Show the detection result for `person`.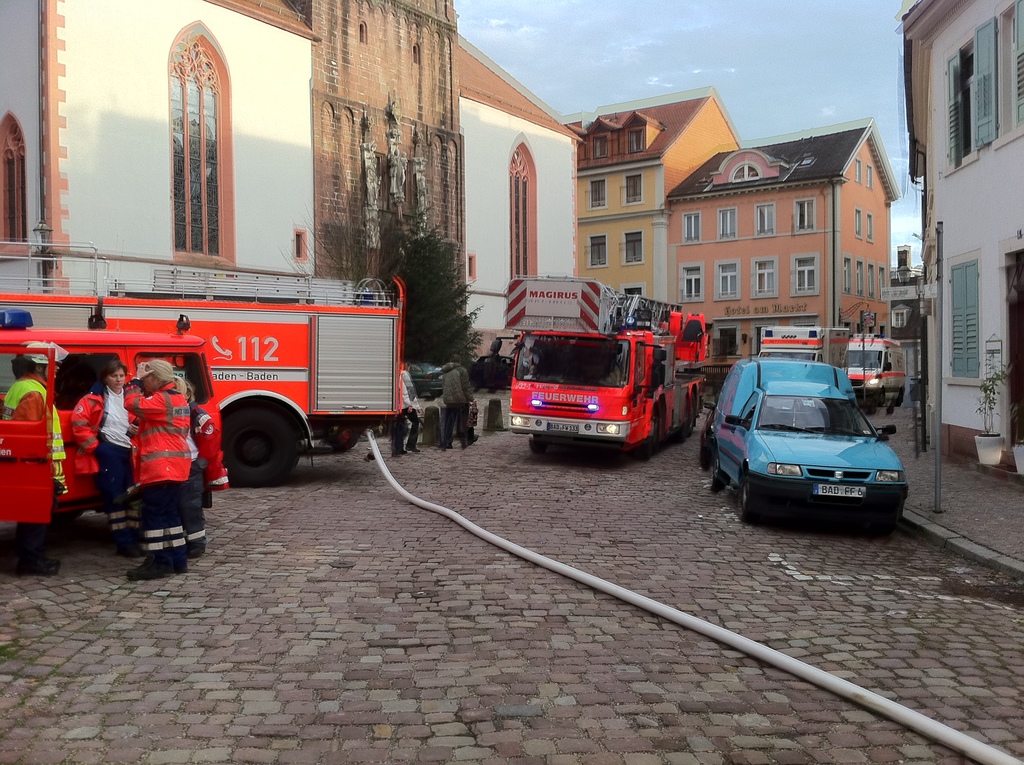
x1=81 y1=341 x2=144 y2=493.
